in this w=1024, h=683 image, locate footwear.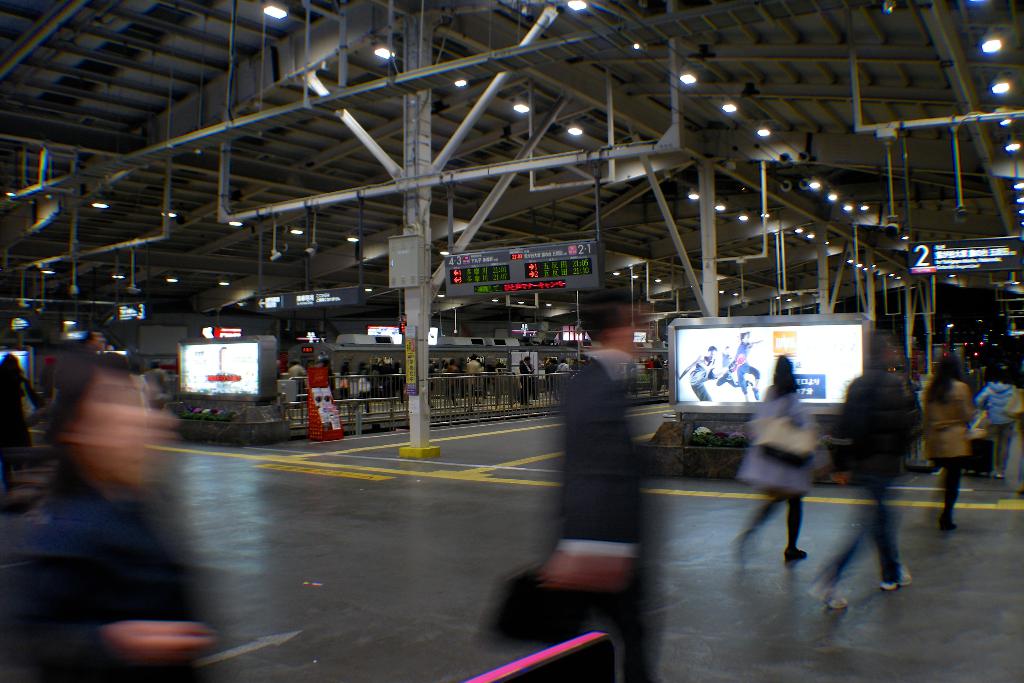
Bounding box: select_region(939, 520, 957, 534).
